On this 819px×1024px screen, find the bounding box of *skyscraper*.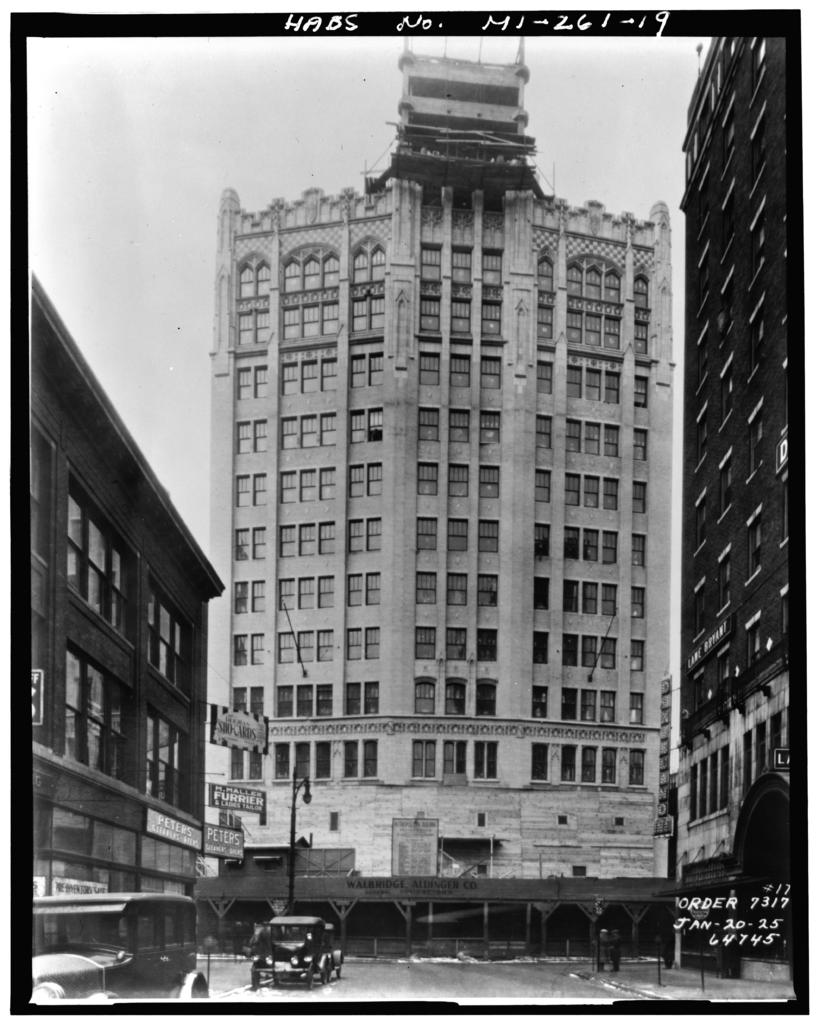
Bounding box: 666, 40, 804, 998.
